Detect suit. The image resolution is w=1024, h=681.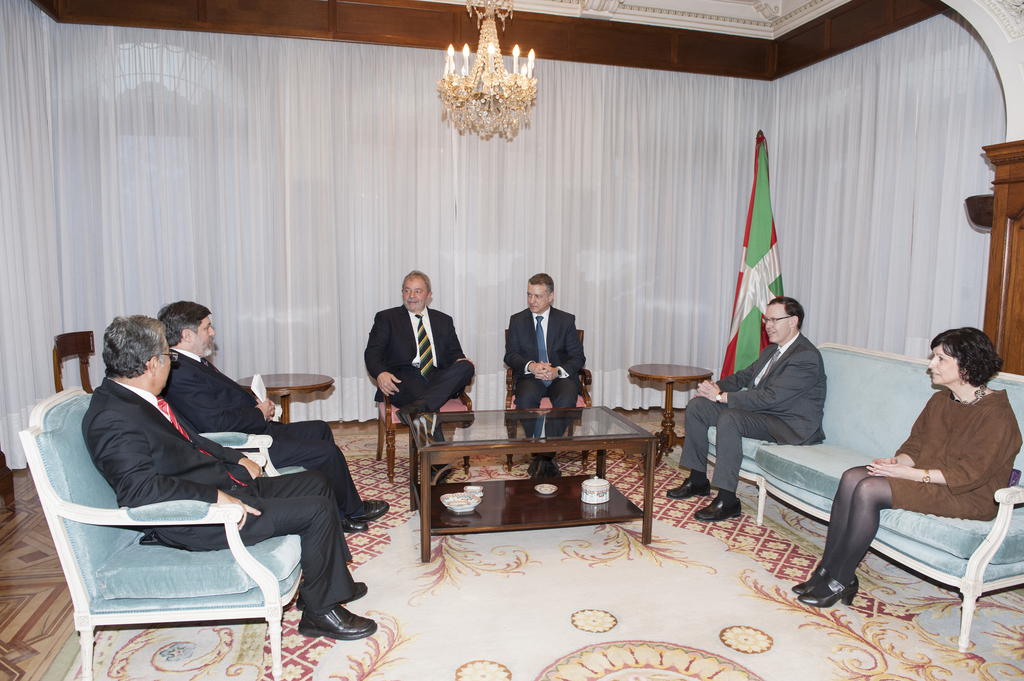
[left=79, top=378, right=355, bottom=616].
